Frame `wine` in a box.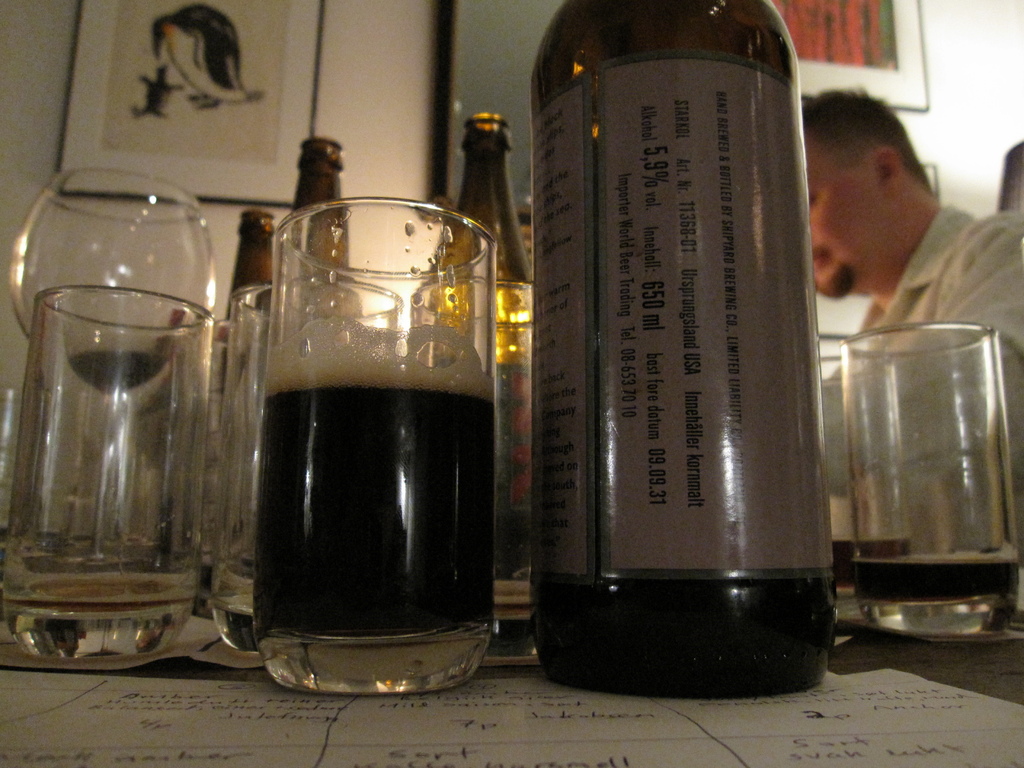
detection(527, 0, 820, 696).
